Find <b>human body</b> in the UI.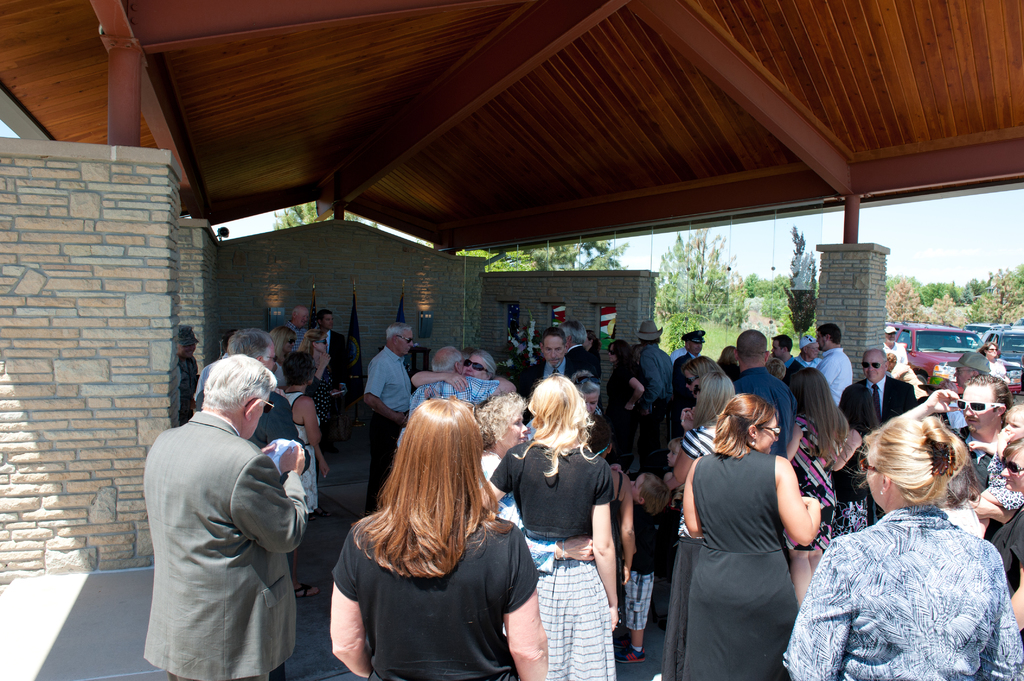
UI element at left=621, top=308, right=682, bottom=406.
